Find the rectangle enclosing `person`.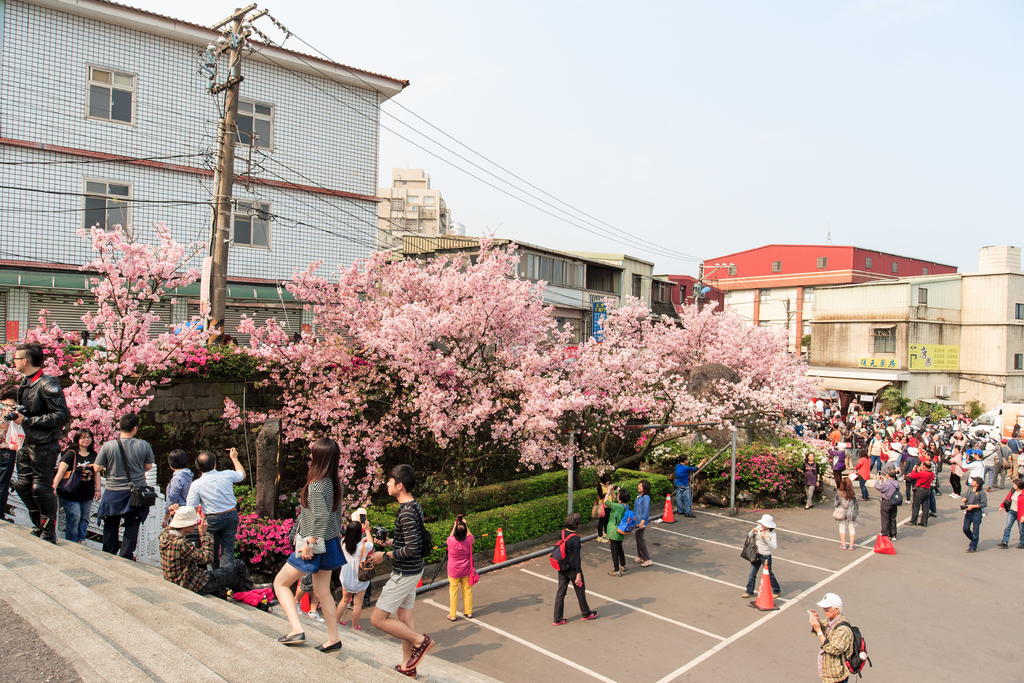
88 413 151 555.
